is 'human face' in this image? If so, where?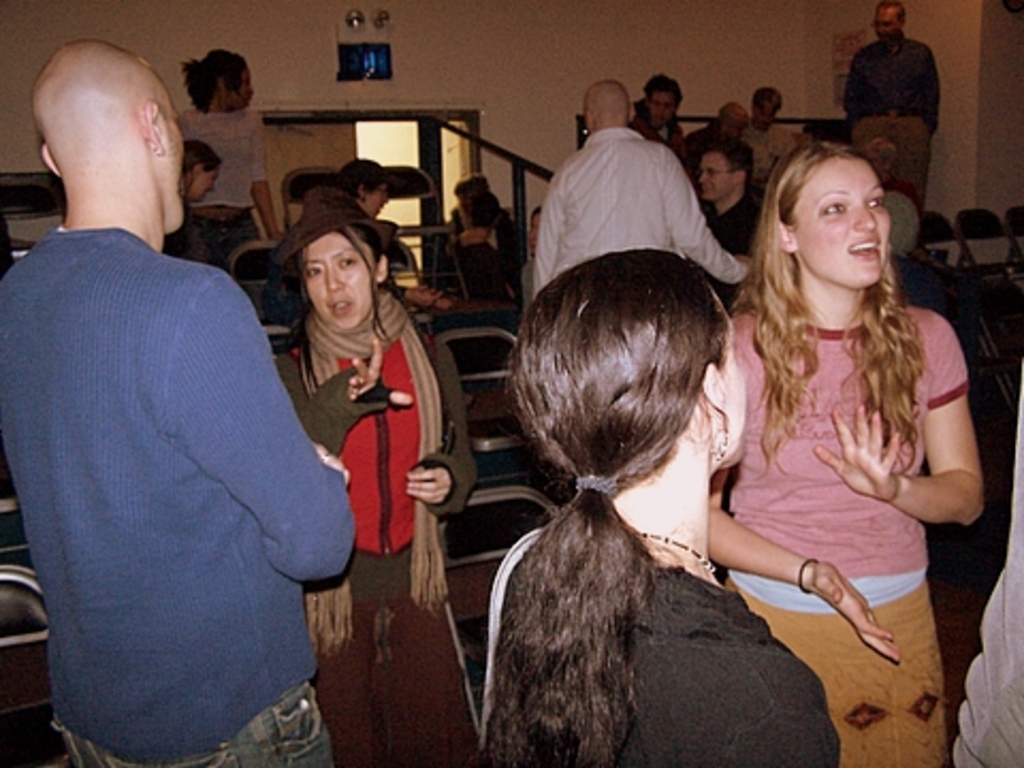
Yes, at 646:92:678:126.
